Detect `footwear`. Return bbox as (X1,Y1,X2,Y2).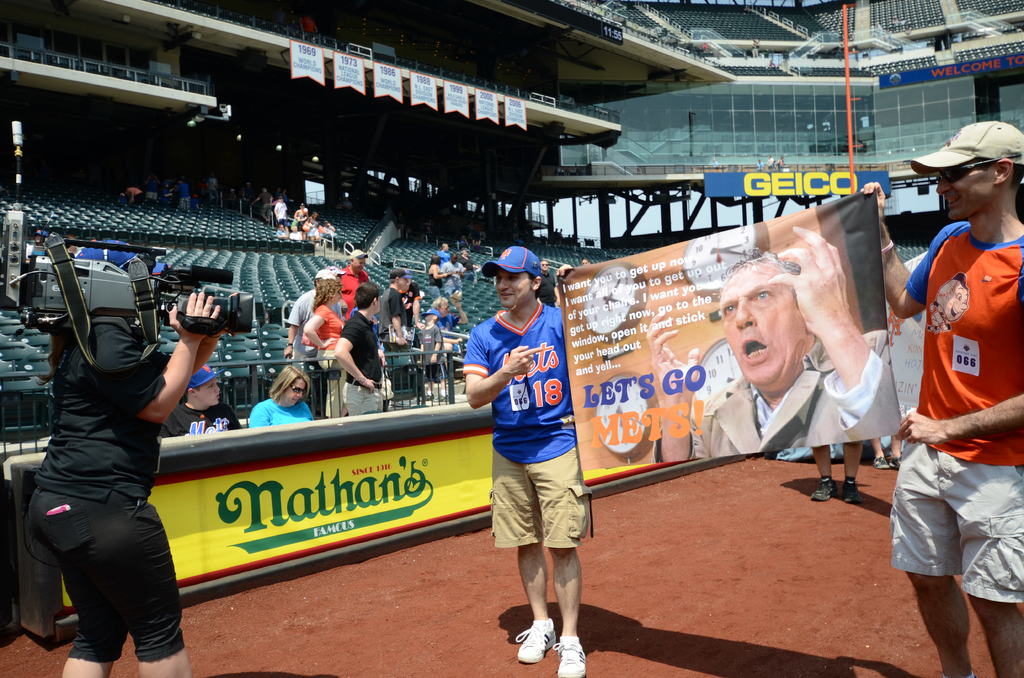
(513,617,559,661).
